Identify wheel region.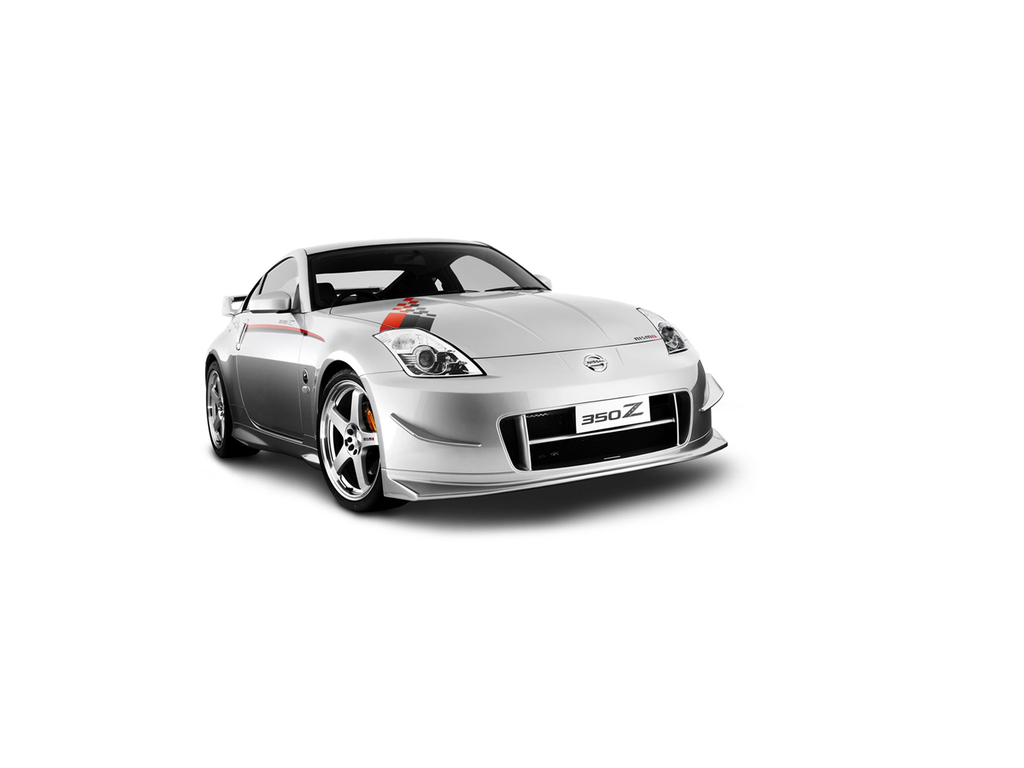
Region: 312, 389, 388, 504.
